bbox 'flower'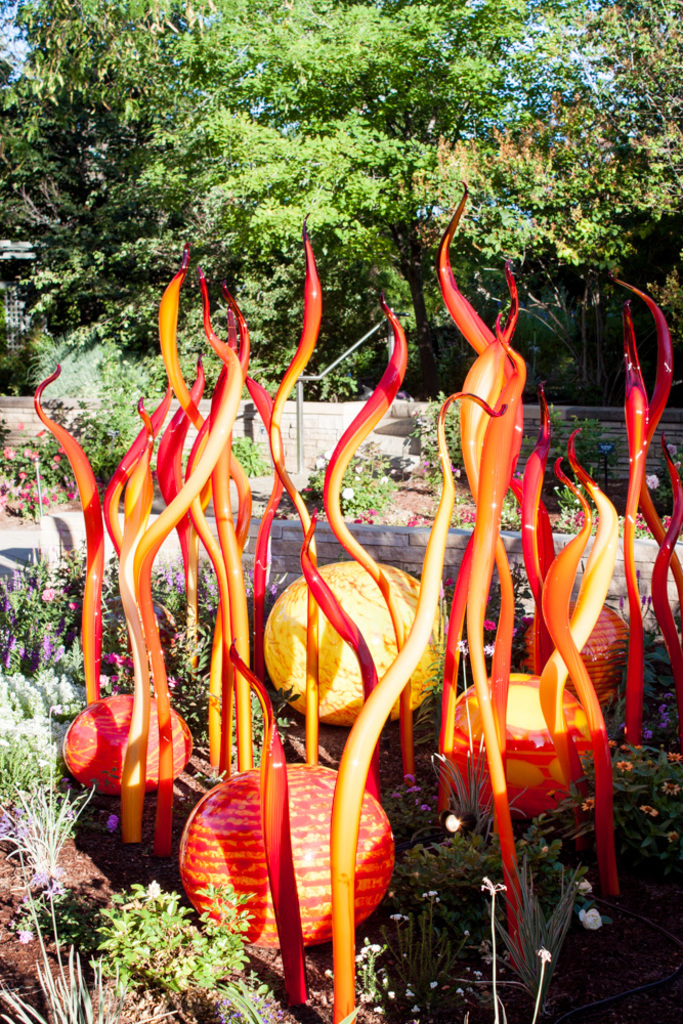
663/831/682/849
